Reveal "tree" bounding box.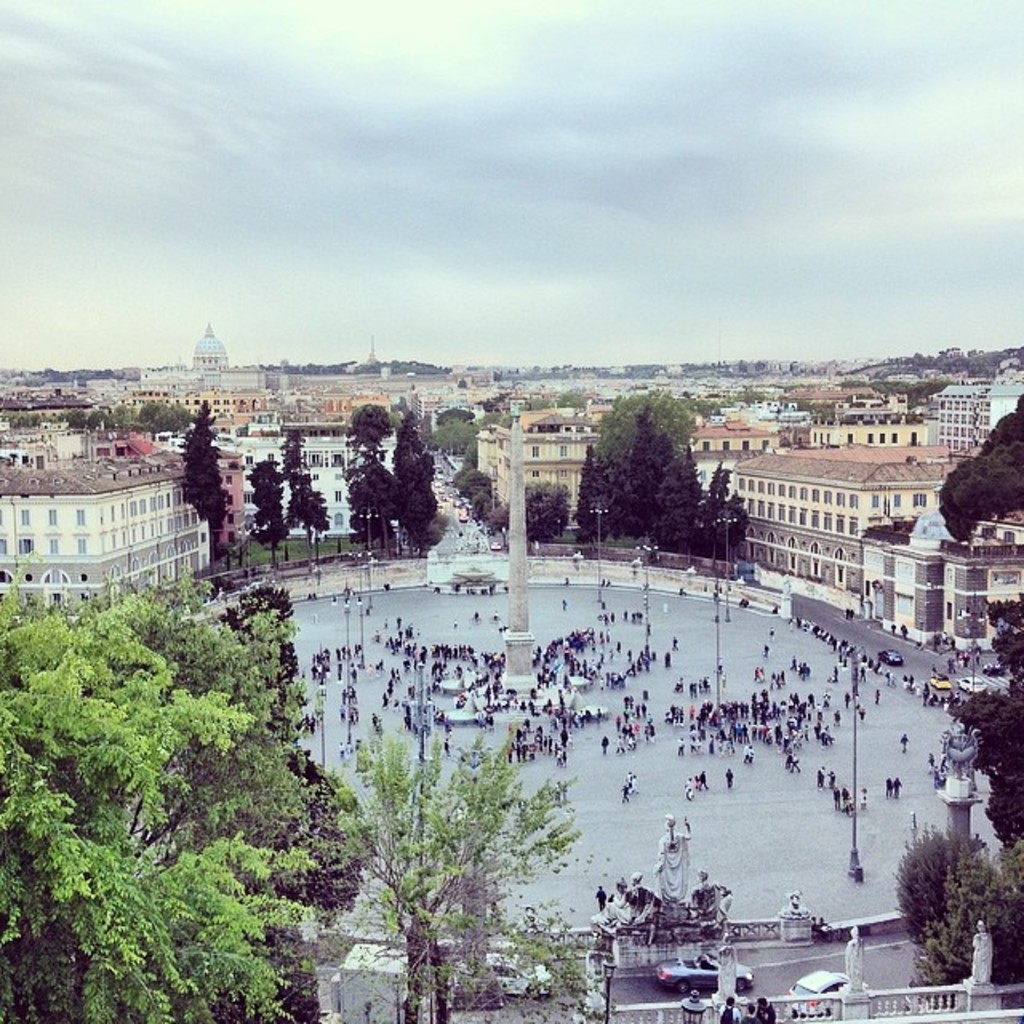
Revealed: detection(251, 454, 294, 578).
